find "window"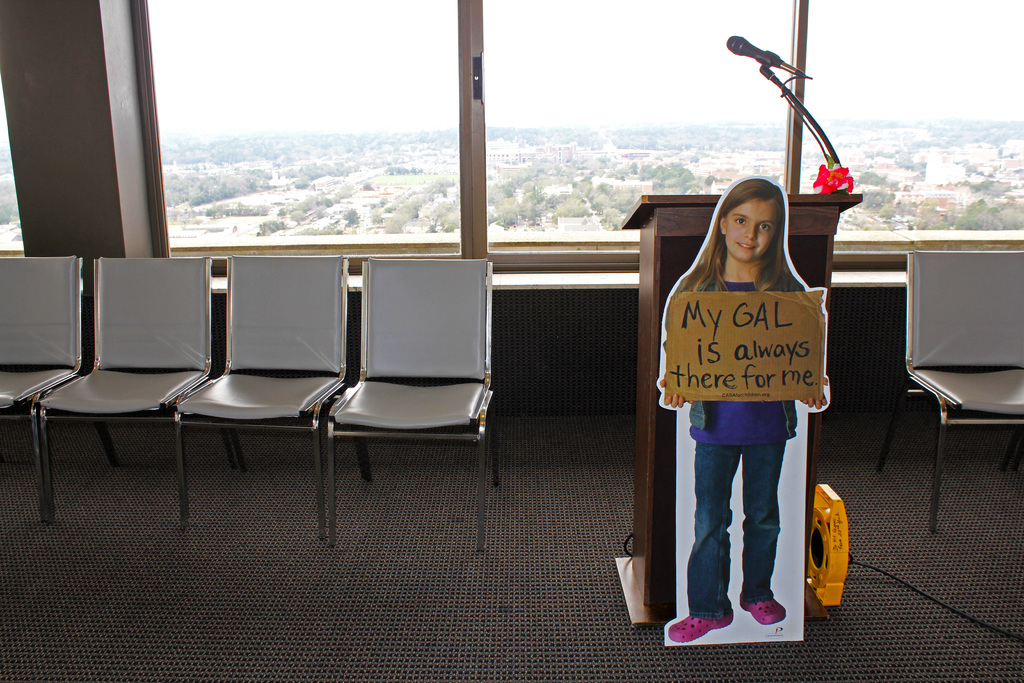
bbox=[0, 42, 33, 260]
